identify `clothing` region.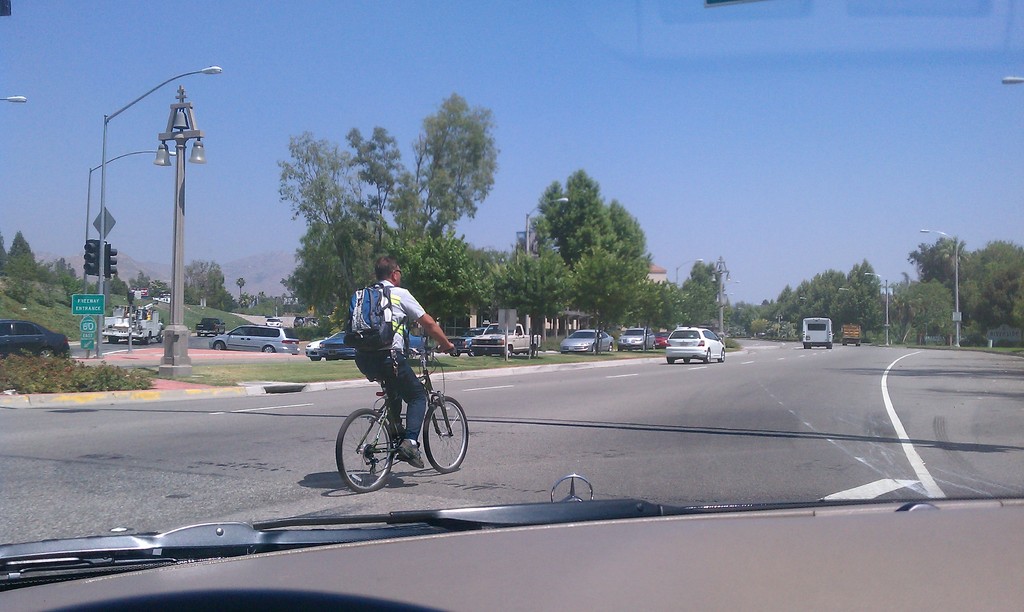
Region: (left=353, top=278, right=428, bottom=442).
